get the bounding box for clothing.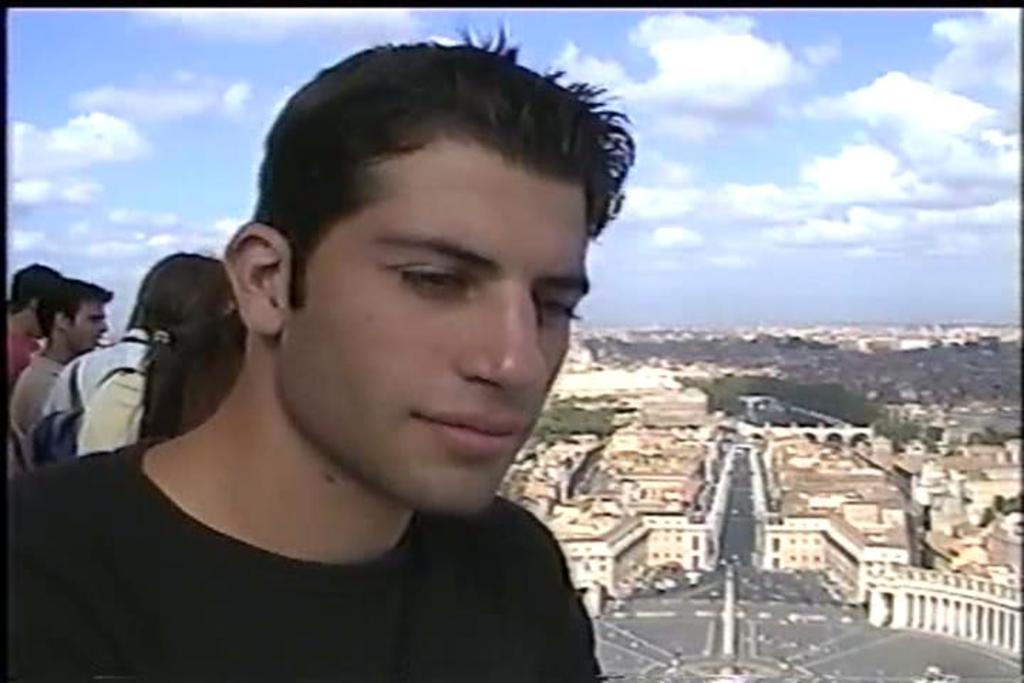
46 327 164 414.
